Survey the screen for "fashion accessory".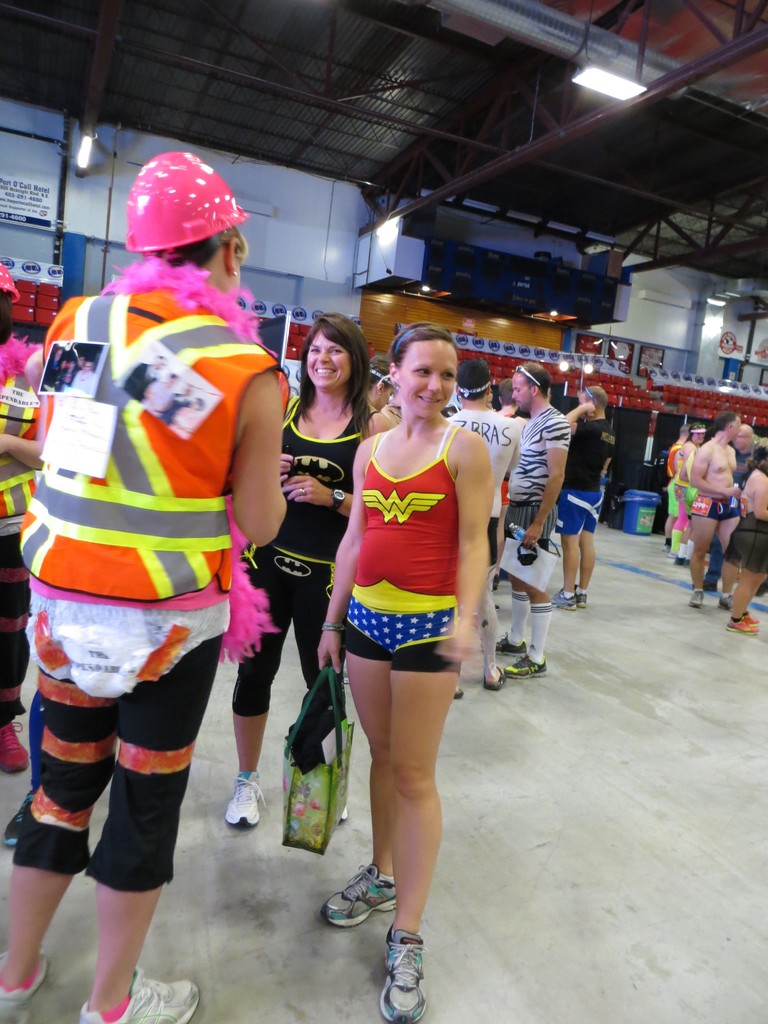
Survey found: region(0, 789, 38, 849).
